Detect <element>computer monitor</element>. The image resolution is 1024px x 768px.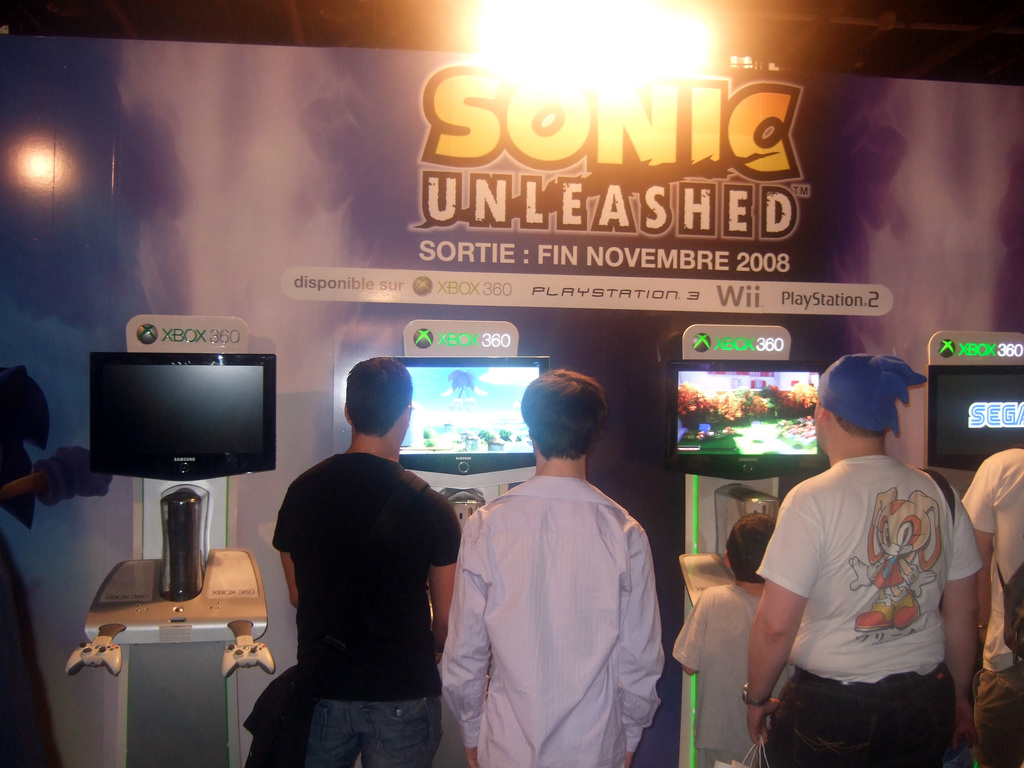
l=669, t=362, r=837, b=490.
